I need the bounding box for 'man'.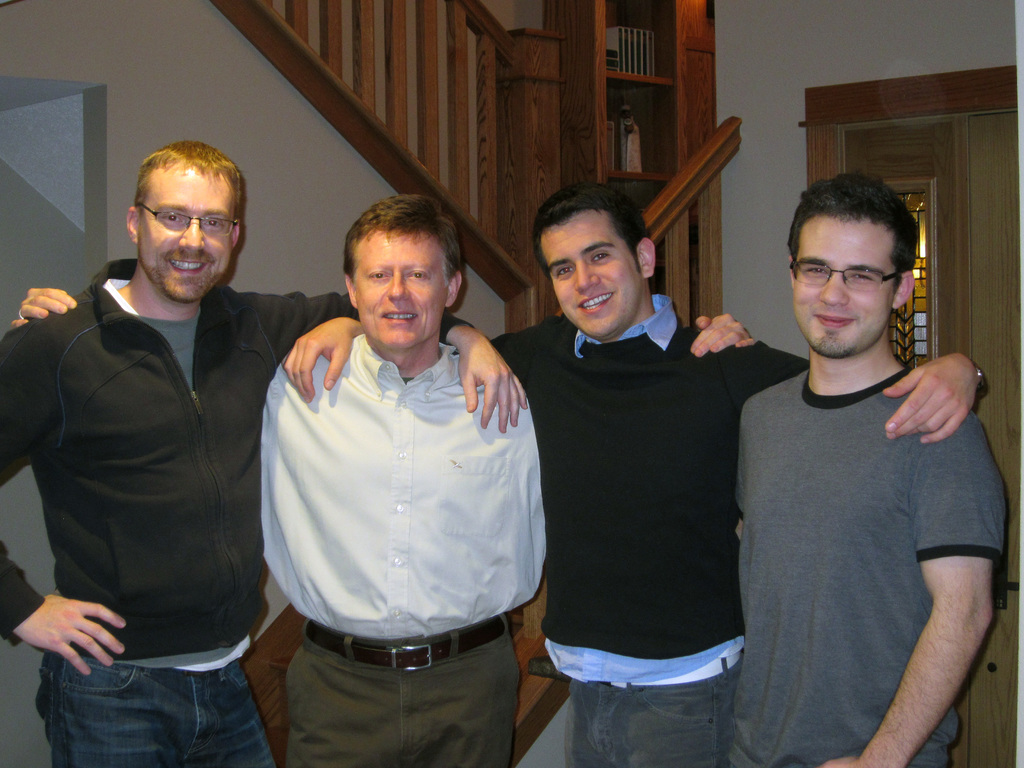
Here it is: pyautogui.locateOnScreen(6, 202, 552, 767).
